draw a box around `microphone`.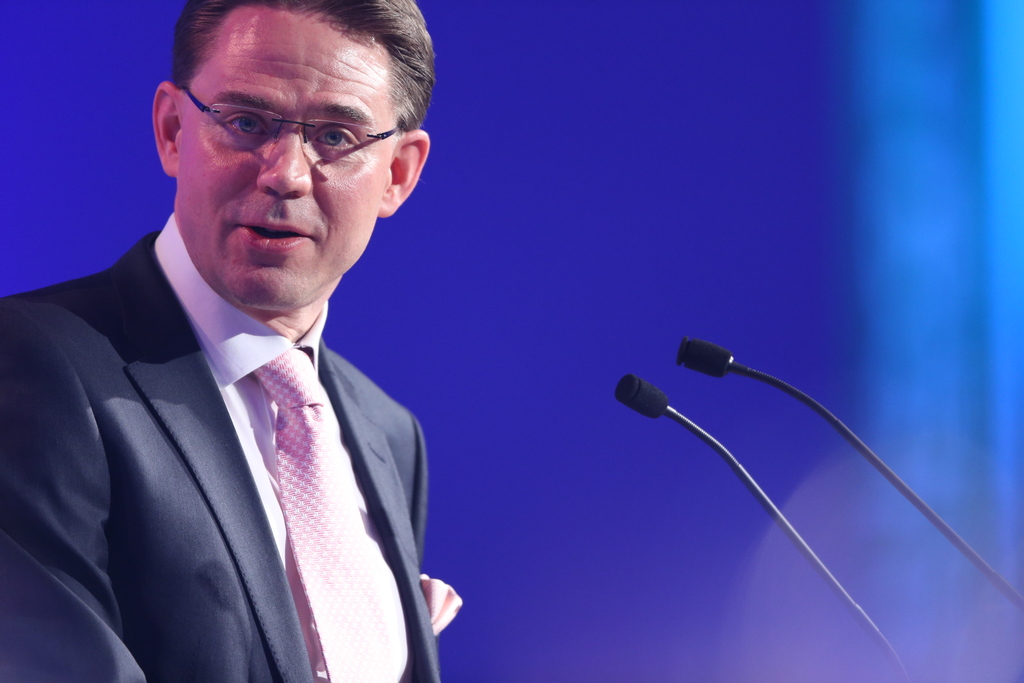
{"x1": 616, "y1": 377, "x2": 671, "y2": 420}.
